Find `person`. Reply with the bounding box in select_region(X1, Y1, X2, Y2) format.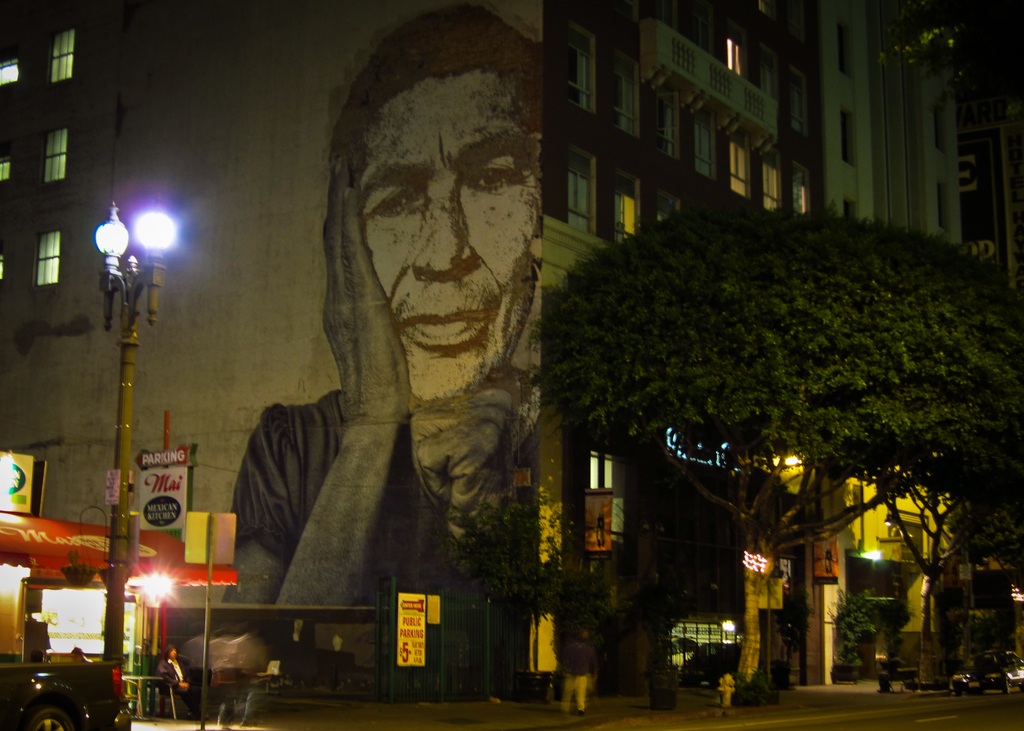
select_region(557, 626, 602, 710).
